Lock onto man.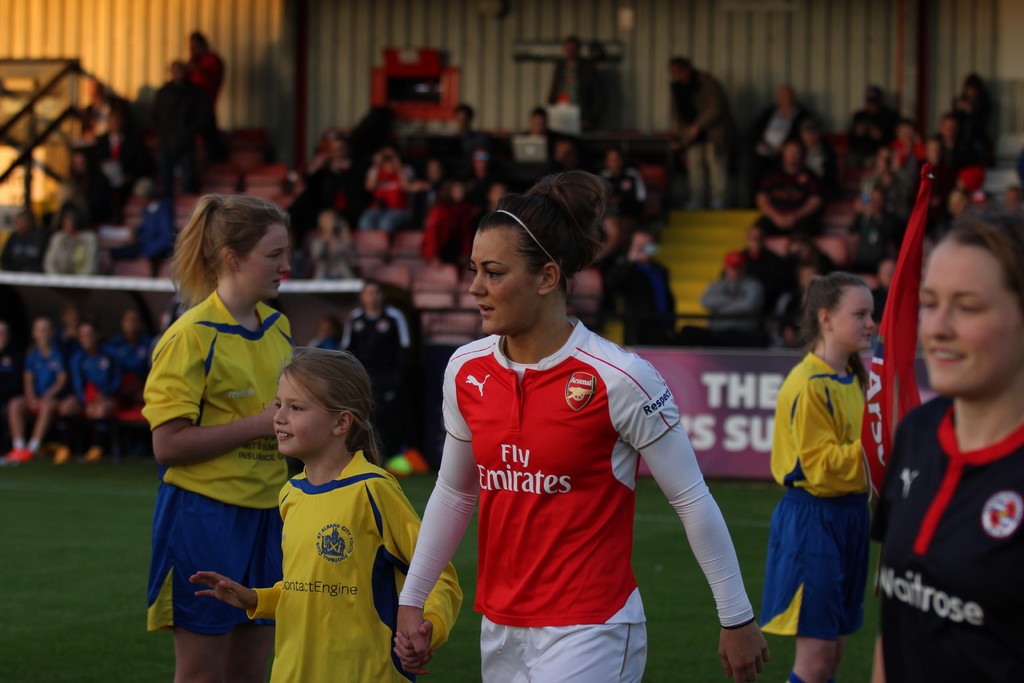
Locked: (551,136,596,185).
